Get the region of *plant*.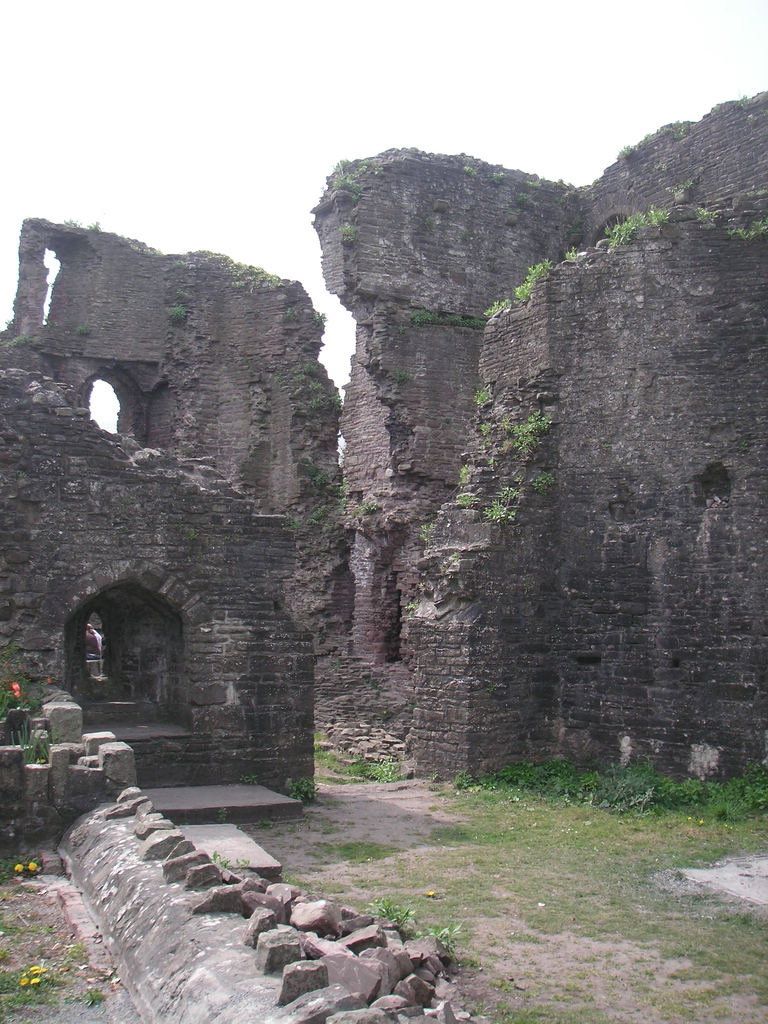
region(15, 955, 55, 997).
